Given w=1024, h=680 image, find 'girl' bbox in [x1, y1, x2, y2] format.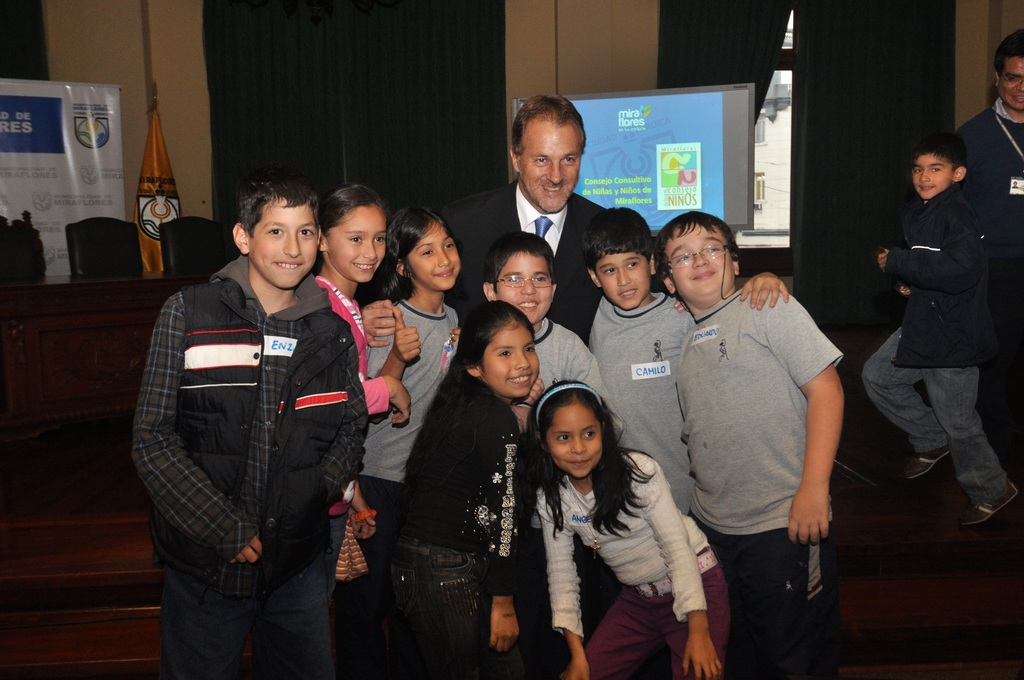
[378, 302, 539, 679].
